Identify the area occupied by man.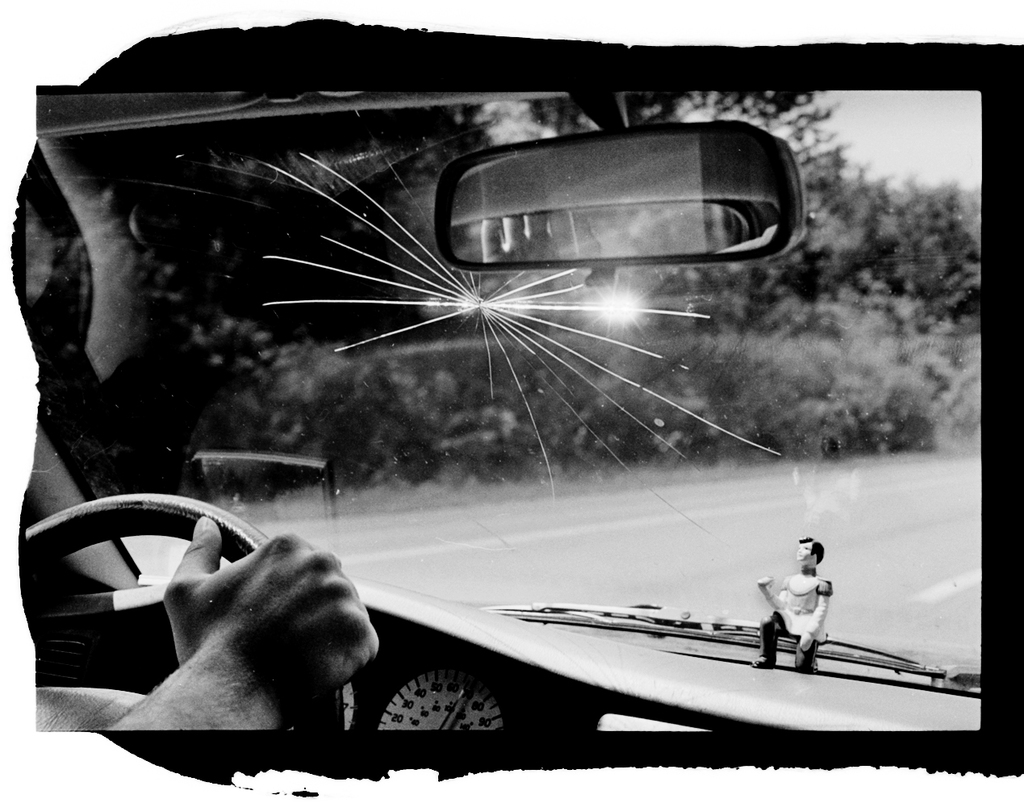
Area: (left=748, top=533, right=830, bottom=673).
